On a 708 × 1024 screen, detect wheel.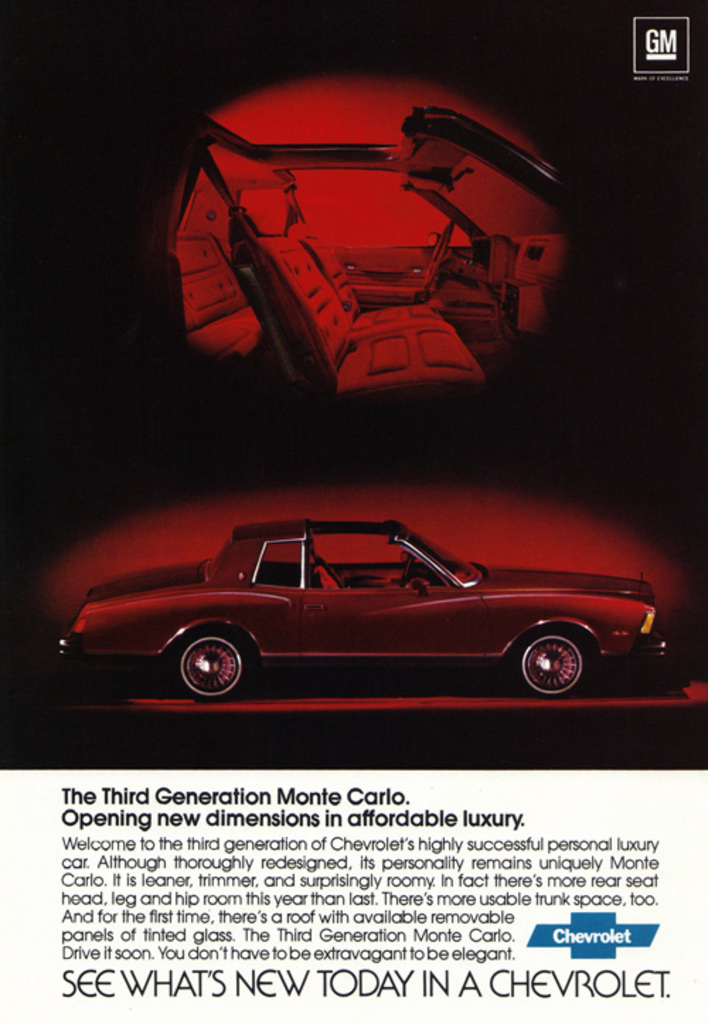
{"left": 422, "top": 222, "right": 455, "bottom": 285}.
